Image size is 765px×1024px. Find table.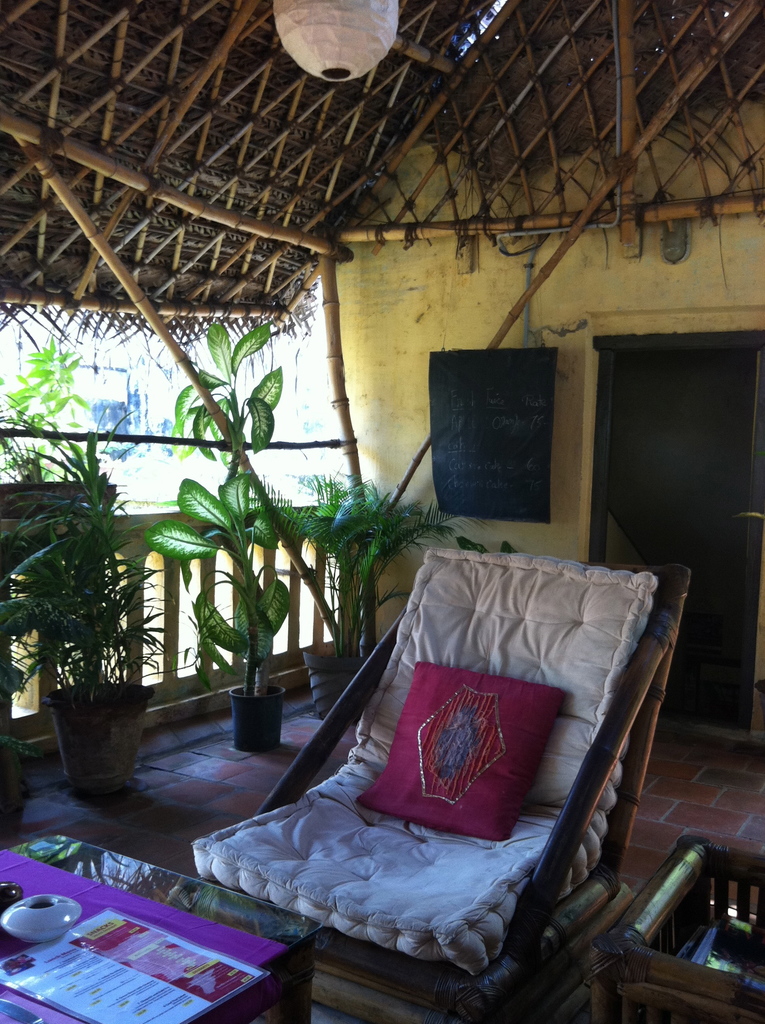
detection(0, 806, 334, 1023).
